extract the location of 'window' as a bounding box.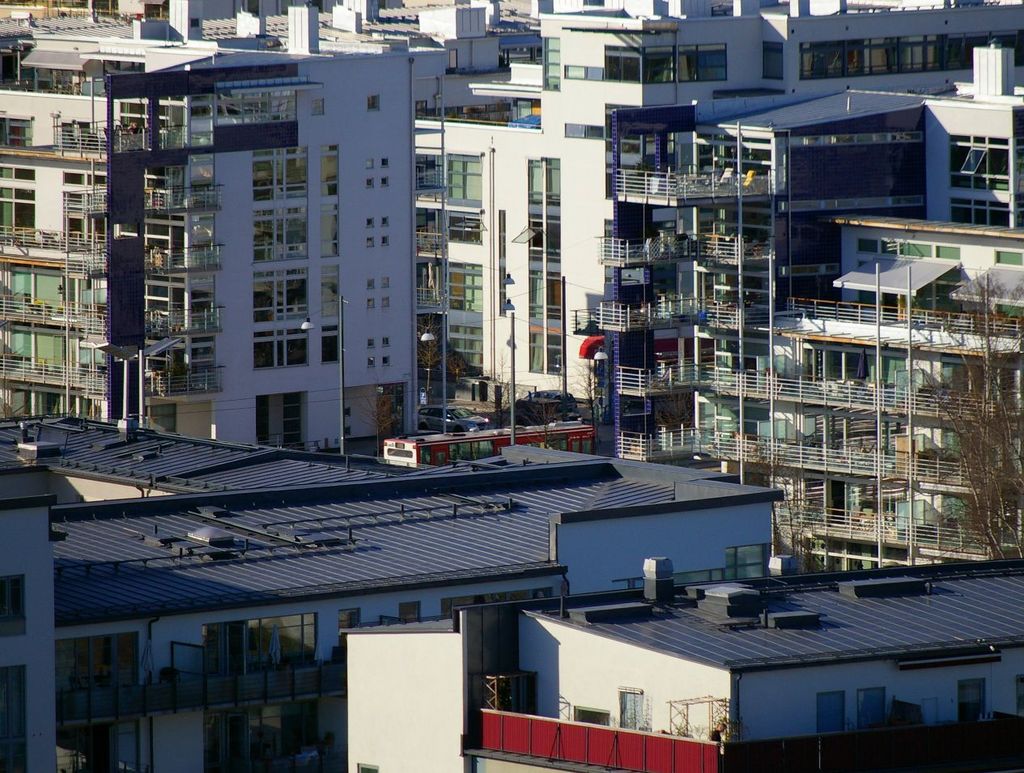
359,271,398,316.
